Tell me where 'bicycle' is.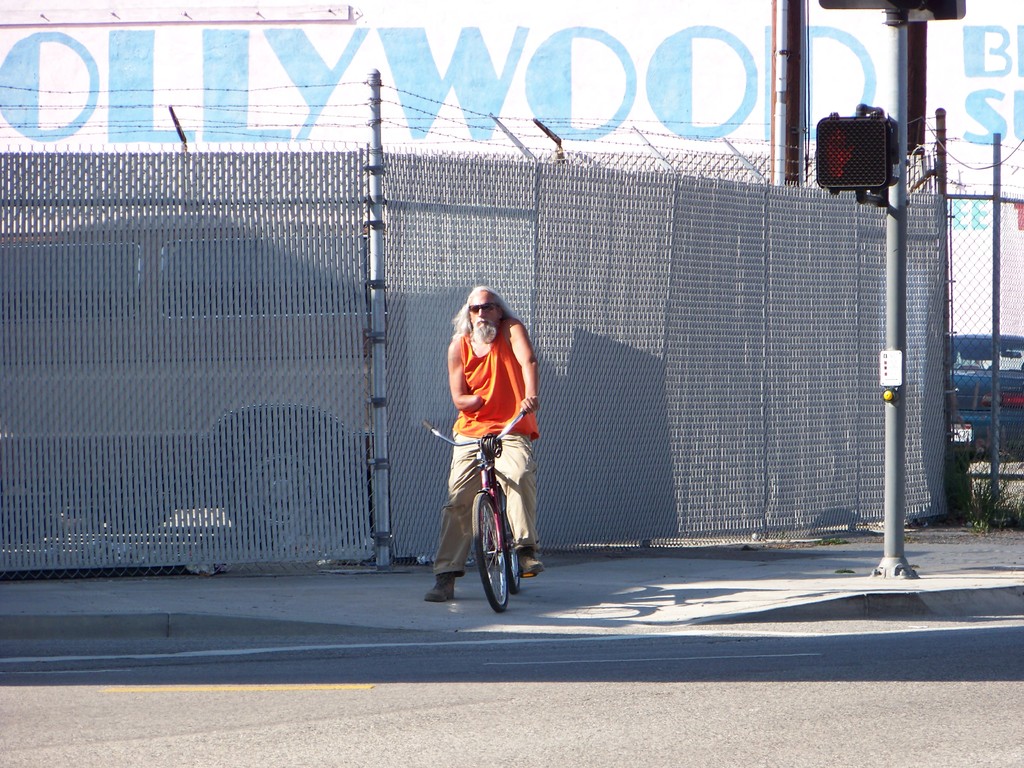
'bicycle' is at [x1=438, y1=415, x2=543, y2=620].
